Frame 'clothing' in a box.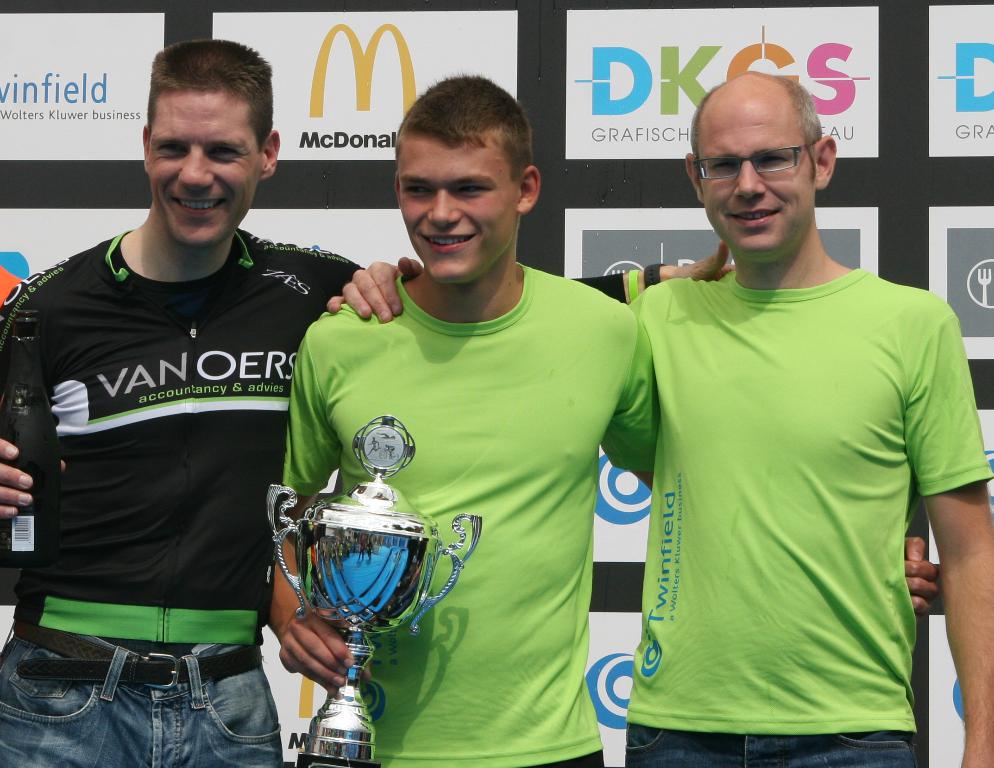
(left=0, top=225, right=661, bottom=767).
